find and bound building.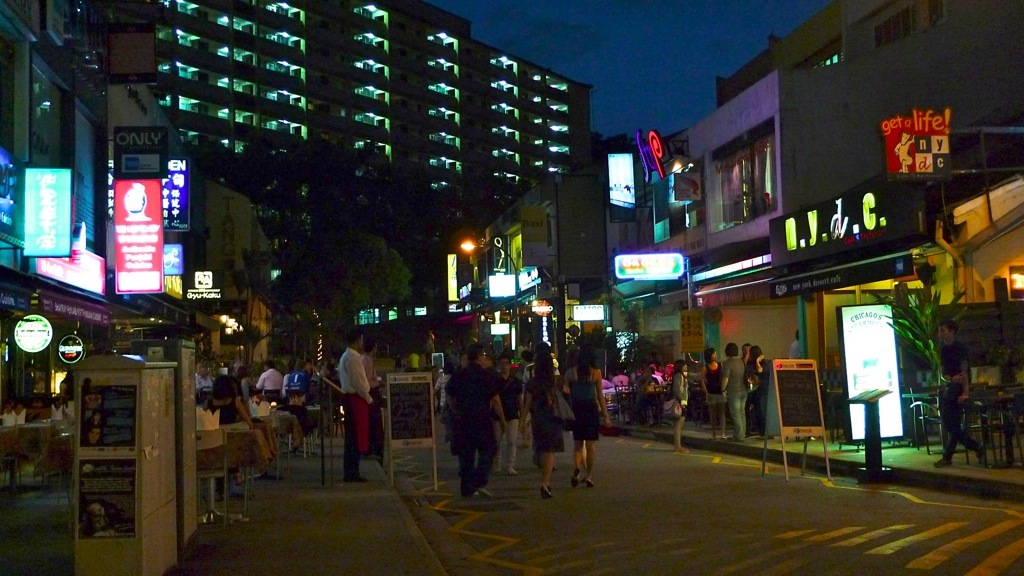
Bound: BBox(153, 0, 592, 325).
